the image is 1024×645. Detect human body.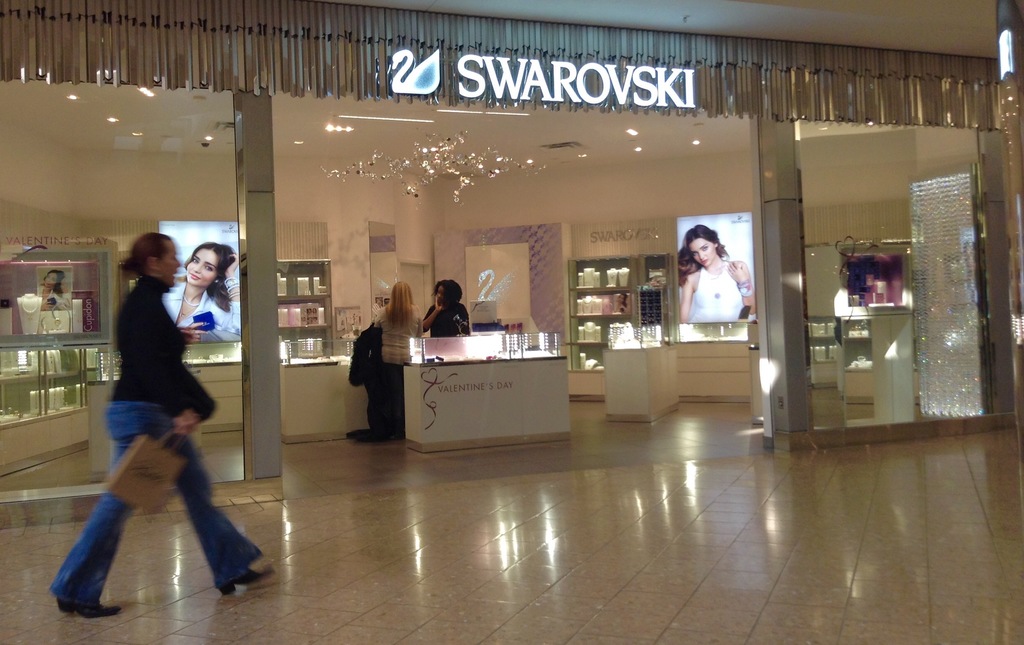
Detection: BBox(416, 296, 468, 342).
